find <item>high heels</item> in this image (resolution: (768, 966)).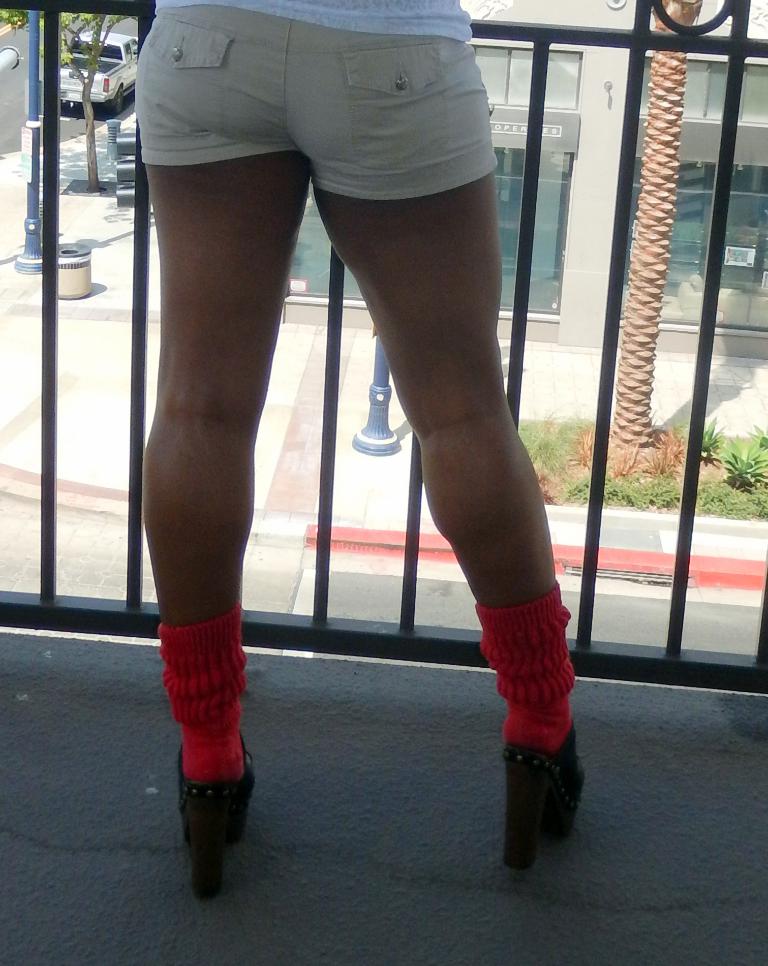
502/717/585/870.
